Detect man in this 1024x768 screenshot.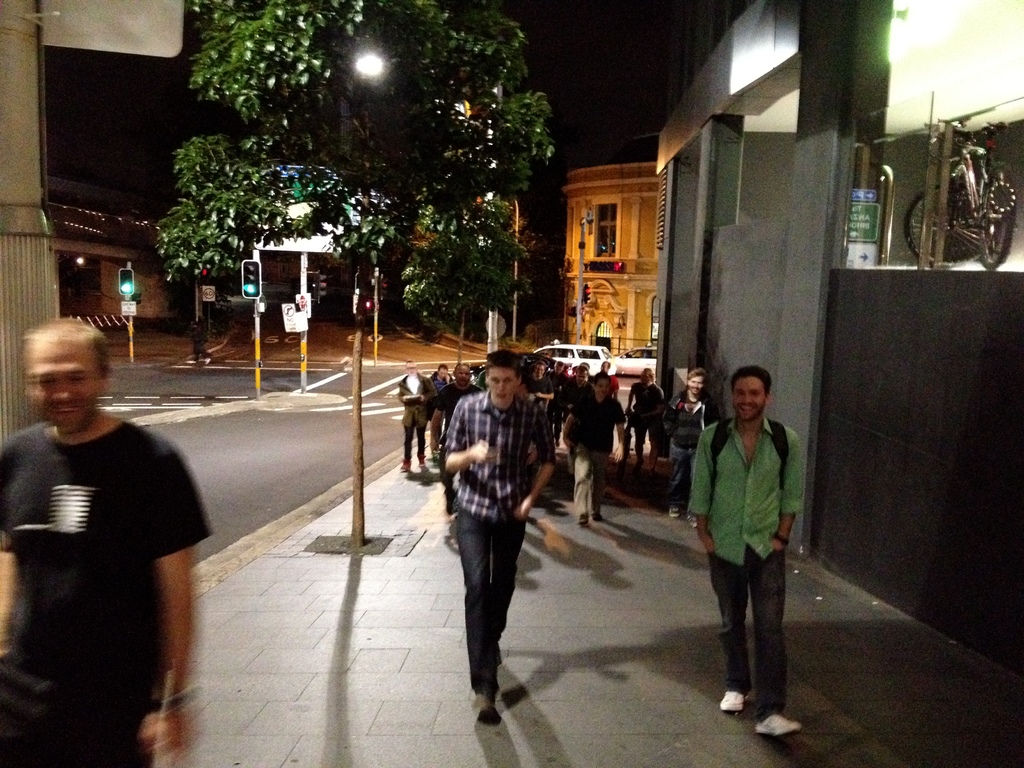
Detection: region(444, 342, 560, 710).
